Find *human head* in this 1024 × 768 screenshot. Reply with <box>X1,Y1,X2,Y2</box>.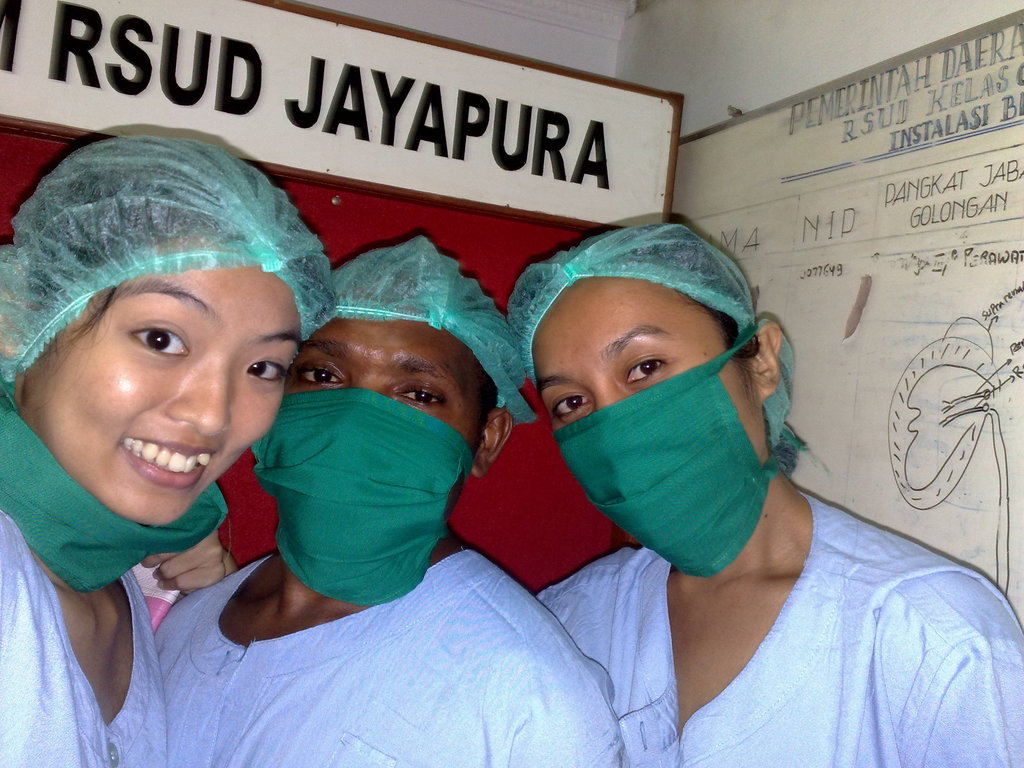
<box>500,221,805,579</box>.
